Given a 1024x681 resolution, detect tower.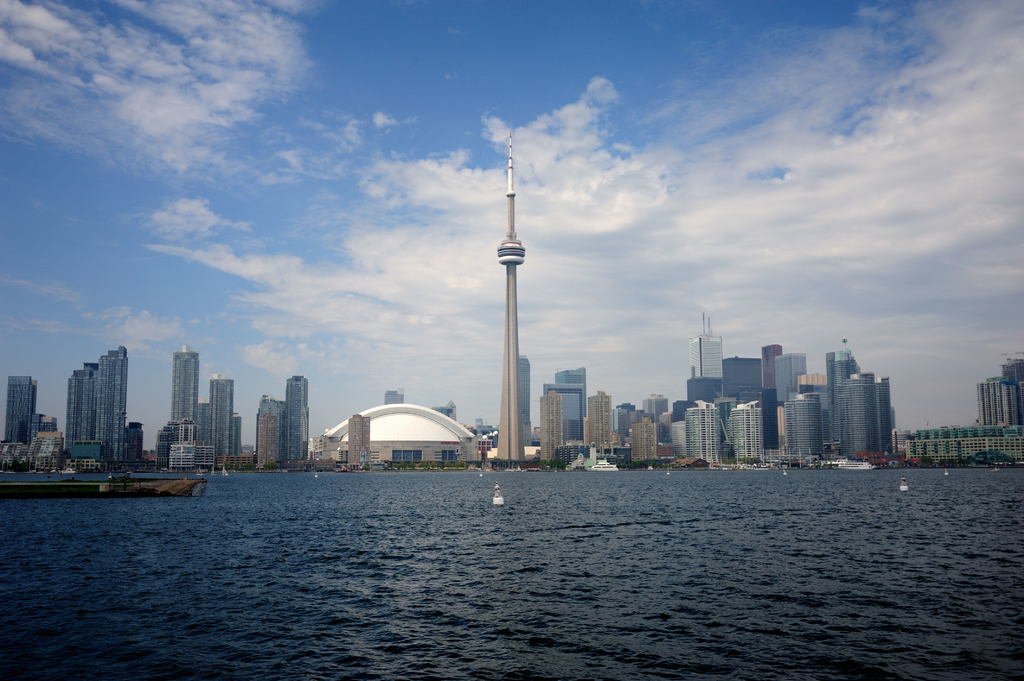
{"left": 585, "top": 392, "right": 614, "bottom": 464}.
